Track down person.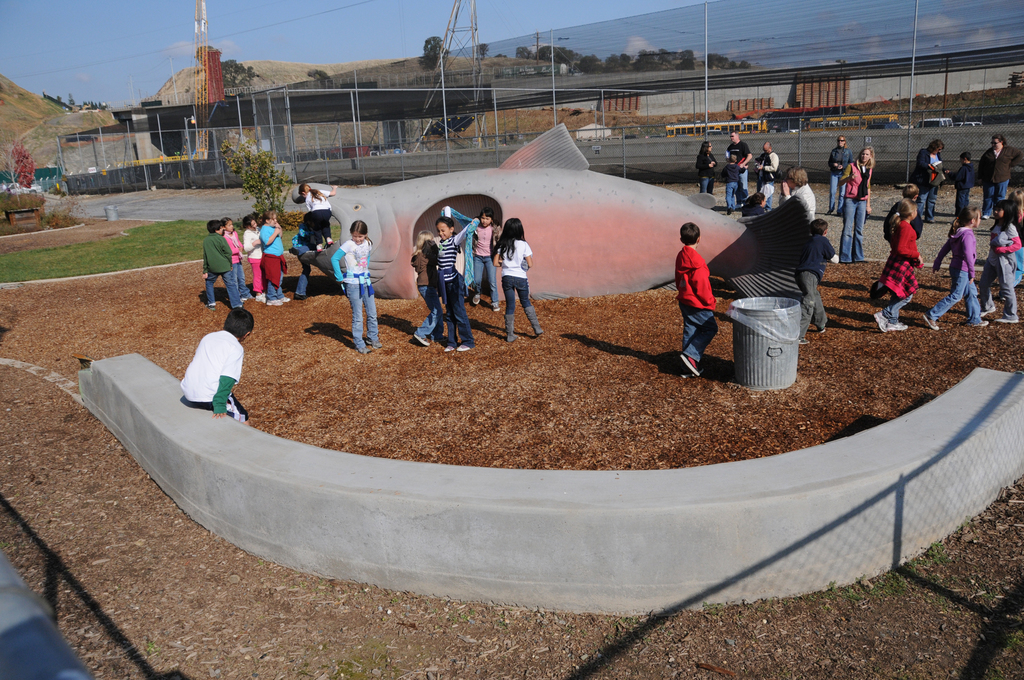
Tracked to x1=833, y1=134, x2=850, y2=215.
